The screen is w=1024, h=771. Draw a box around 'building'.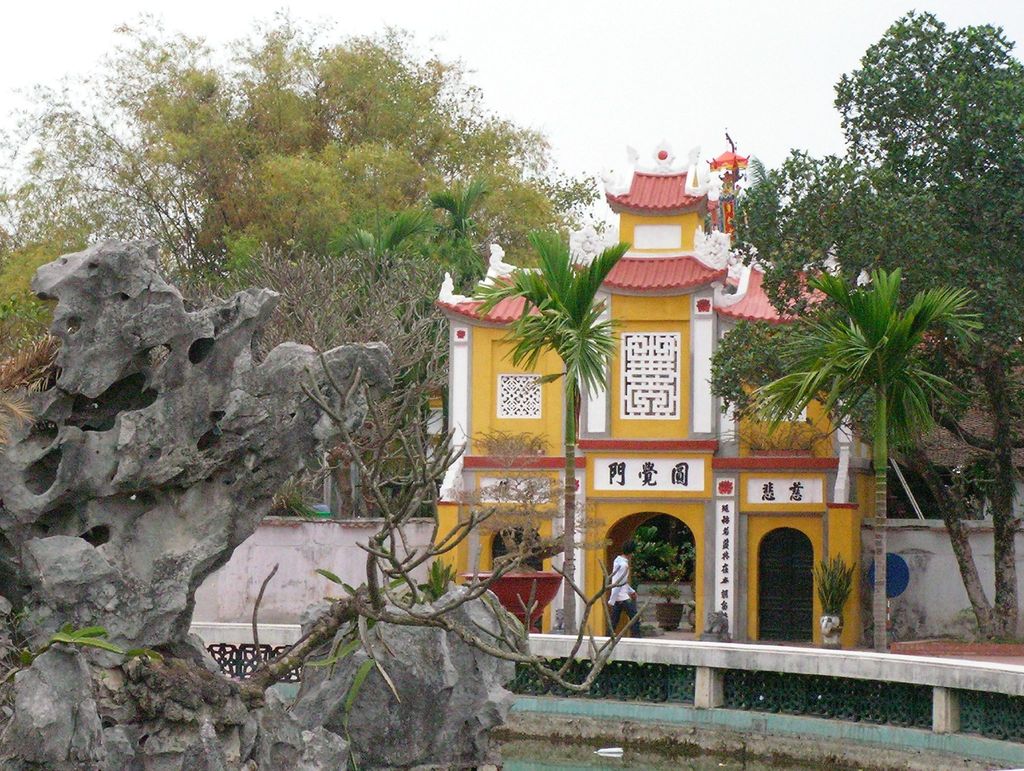
437:122:883:654.
